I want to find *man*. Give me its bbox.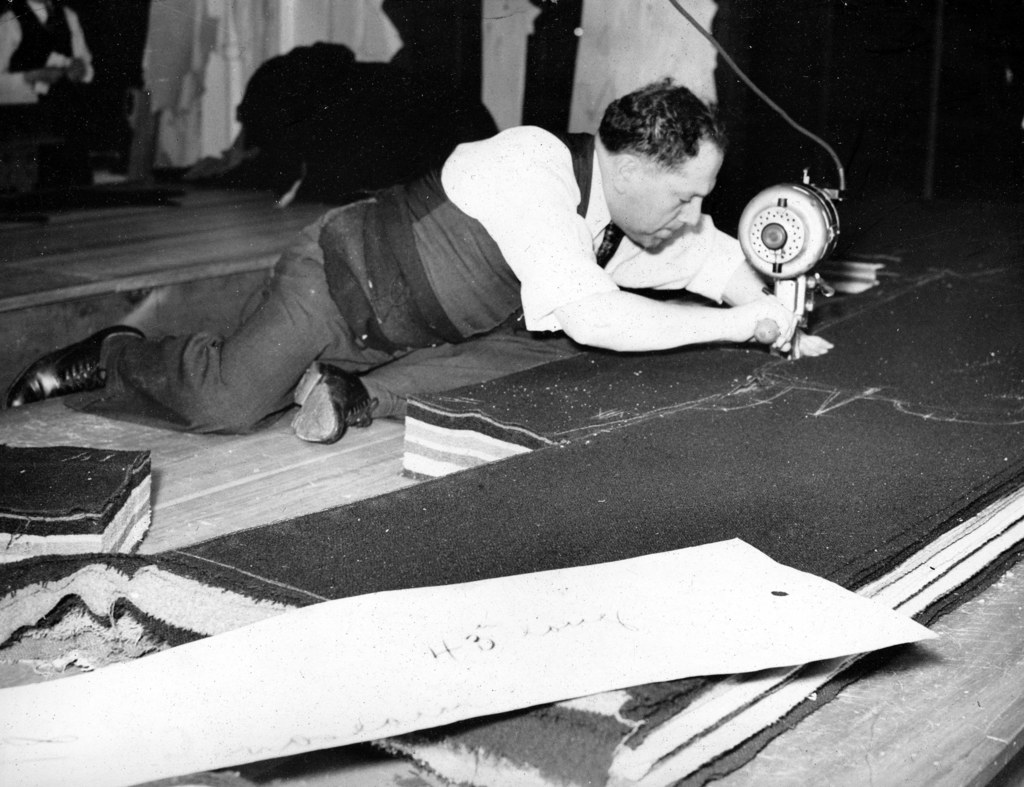
rect(0, 0, 98, 213).
